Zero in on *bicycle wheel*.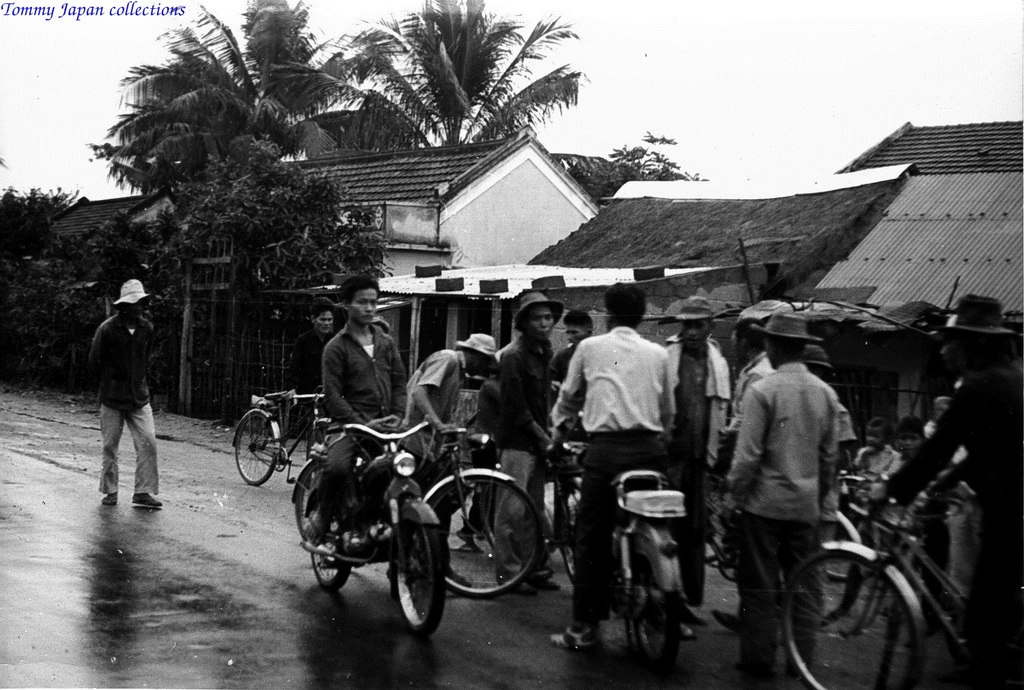
Zeroed in: bbox=(297, 463, 321, 543).
